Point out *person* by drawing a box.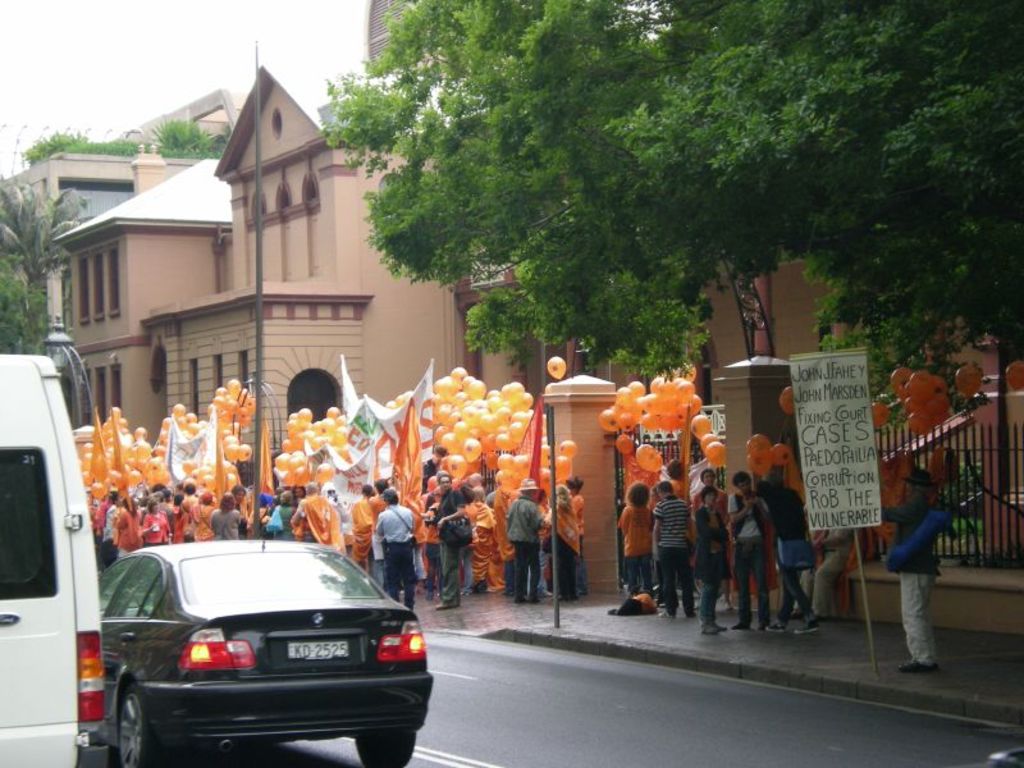
726, 462, 772, 626.
